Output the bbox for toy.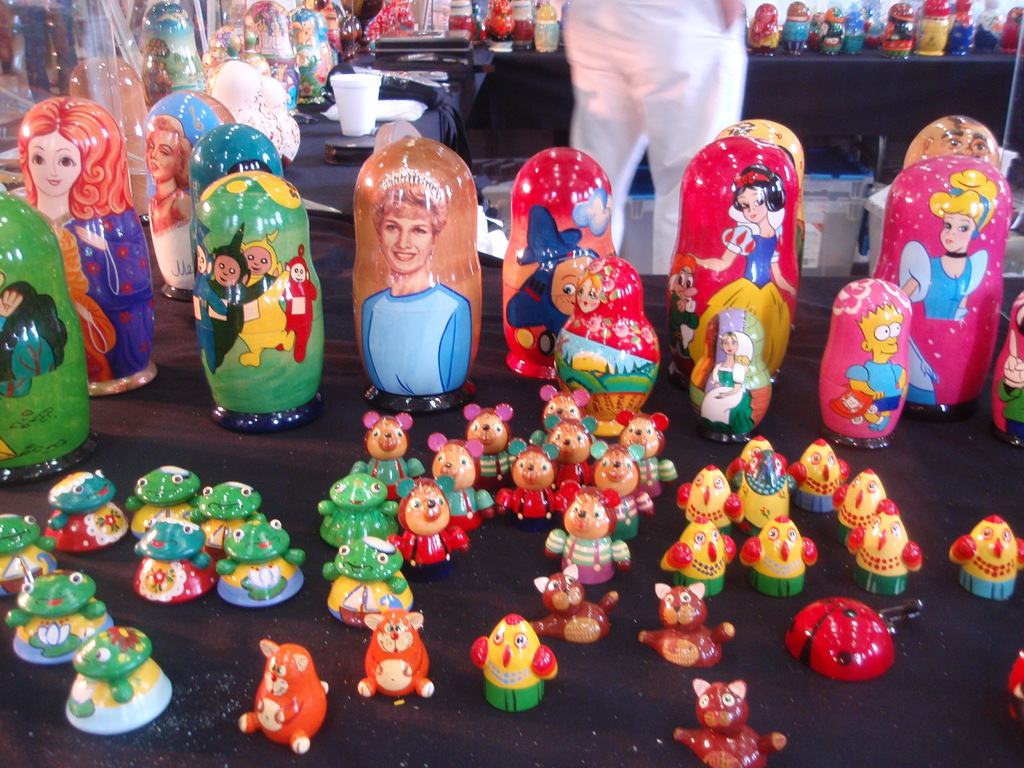
BBox(739, 517, 822, 600).
